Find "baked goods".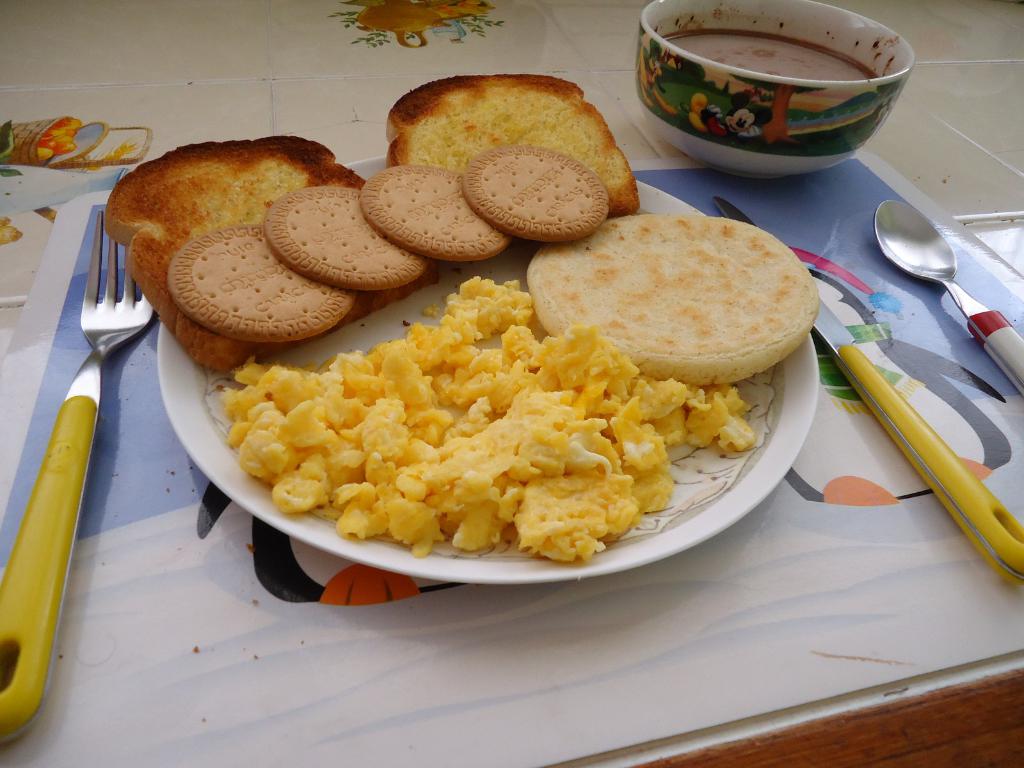
x1=523, y1=211, x2=820, y2=388.
